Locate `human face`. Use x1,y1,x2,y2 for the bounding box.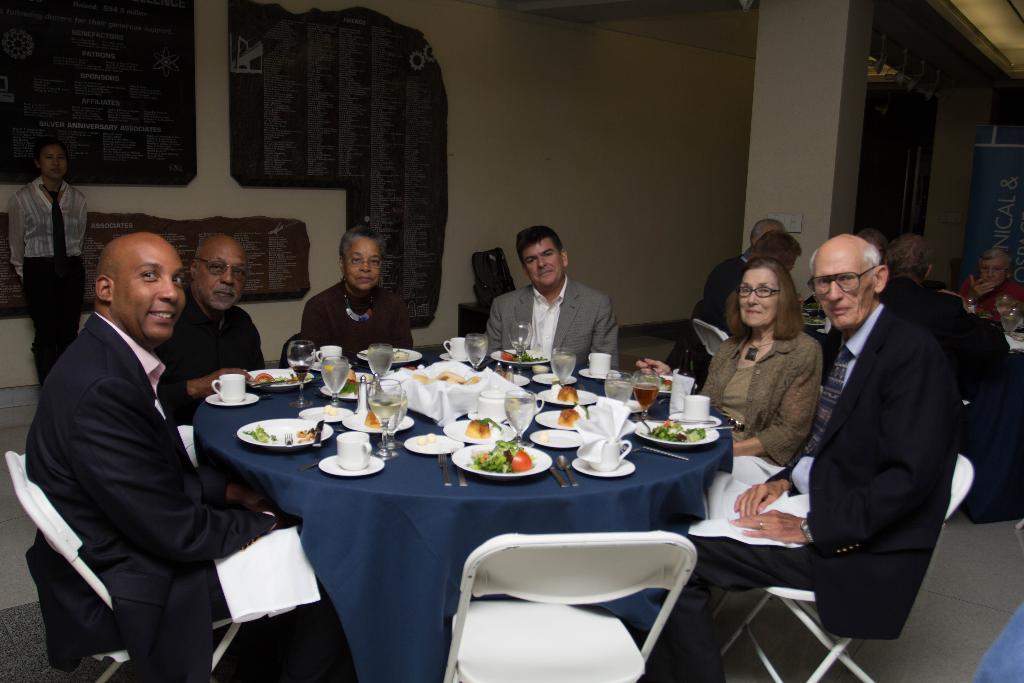
36,145,70,182.
